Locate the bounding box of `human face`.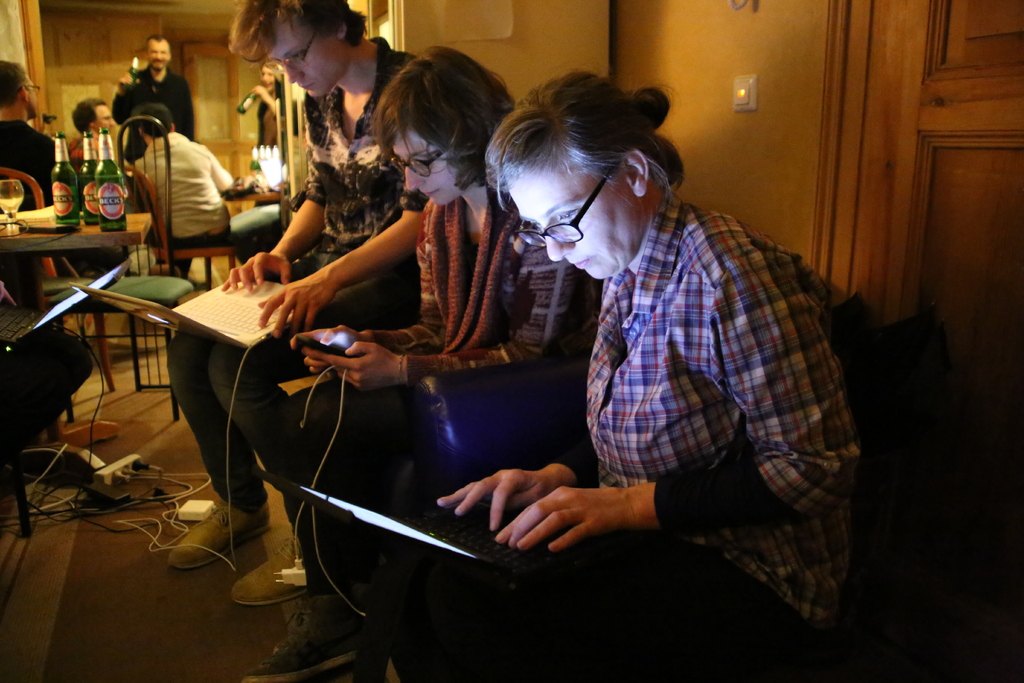
Bounding box: left=266, top=26, right=351, bottom=97.
